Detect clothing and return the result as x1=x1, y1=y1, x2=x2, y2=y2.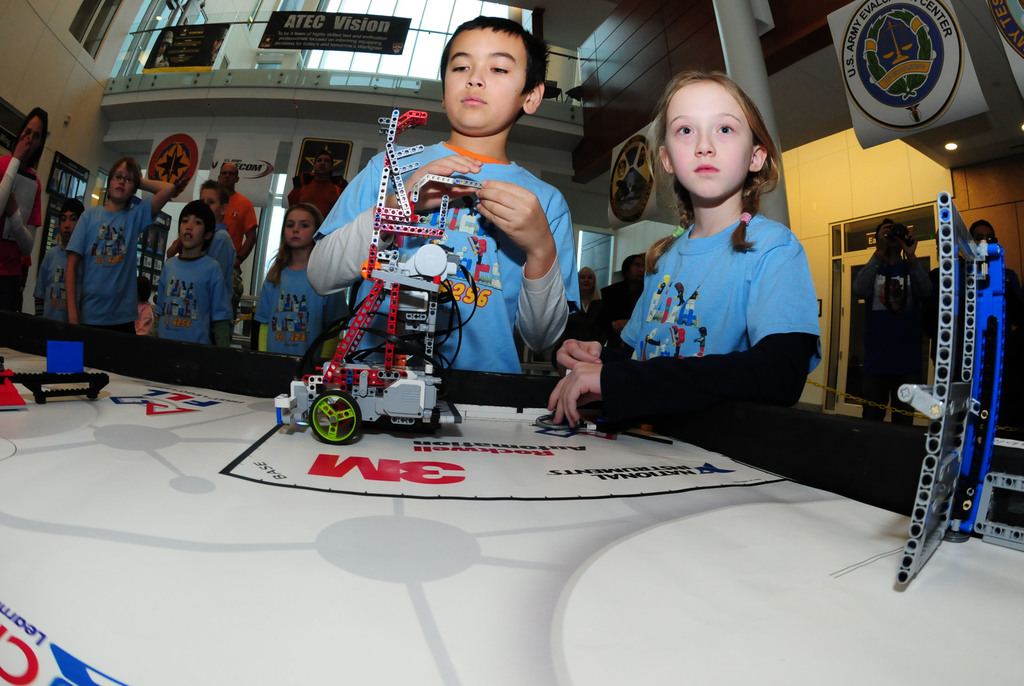
x1=588, y1=212, x2=835, y2=429.
